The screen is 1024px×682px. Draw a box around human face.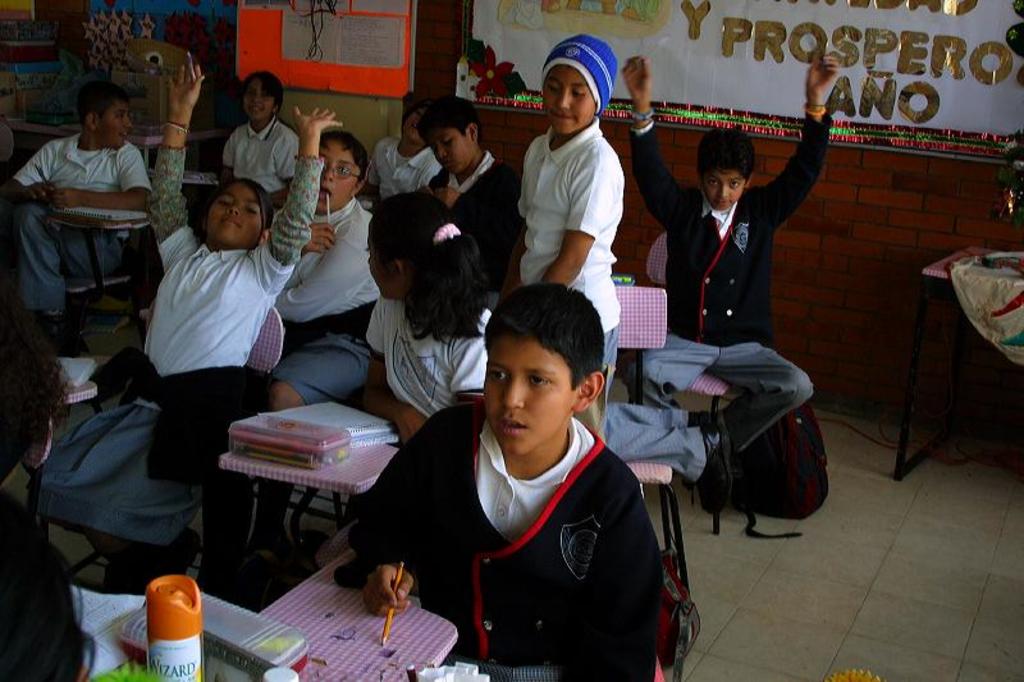
704/168/739/211.
